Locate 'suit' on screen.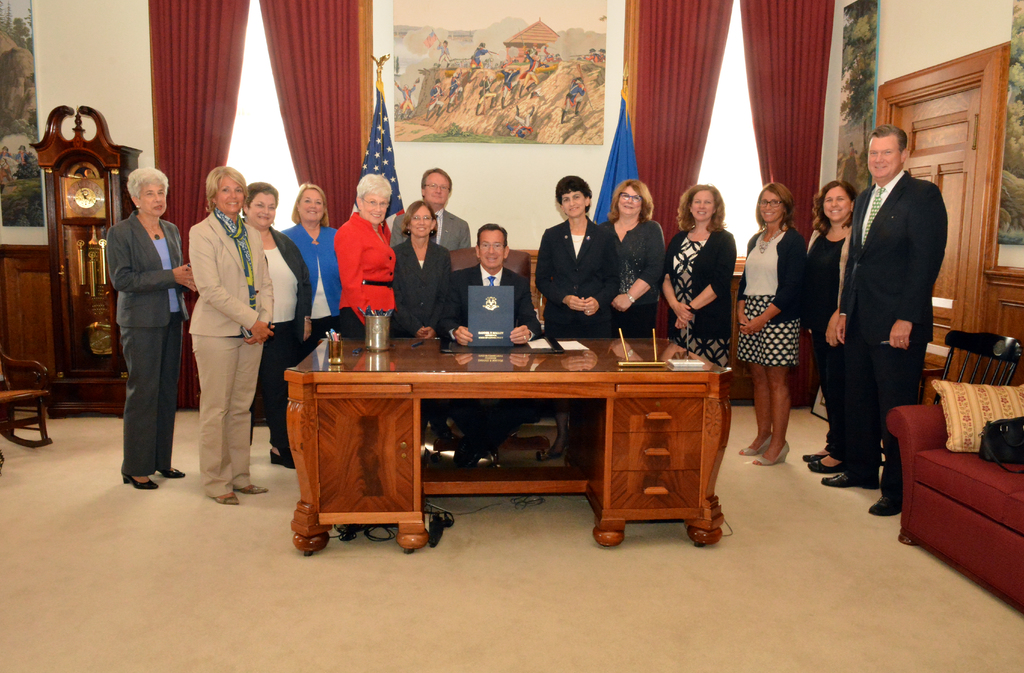
On screen at Rect(394, 234, 456, 335).
